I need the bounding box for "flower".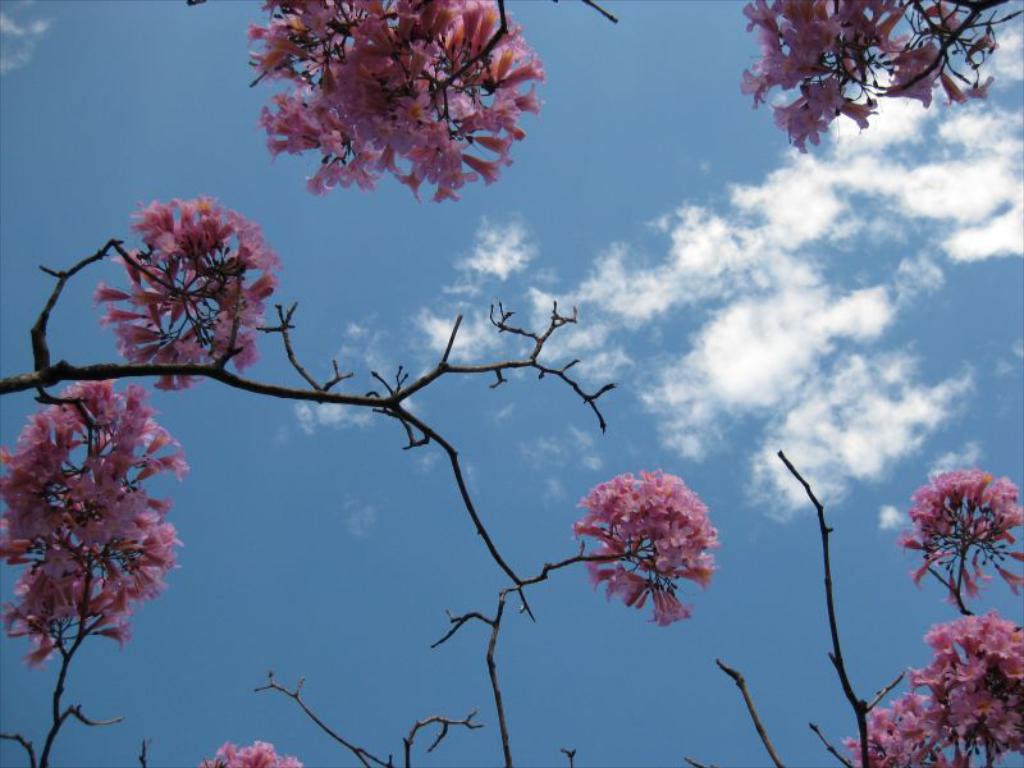
Here it is: rect(572, 476, 722, 622).
